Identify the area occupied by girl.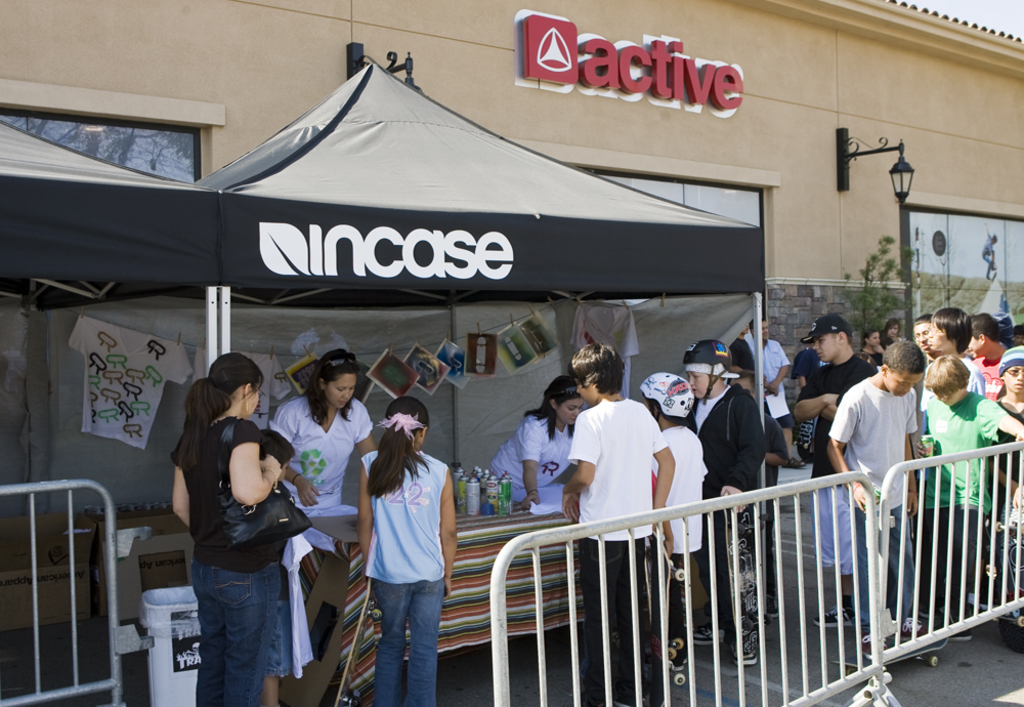
Area: {"left": 184, "top": 347, "right": 286, "bottom": 705}.
